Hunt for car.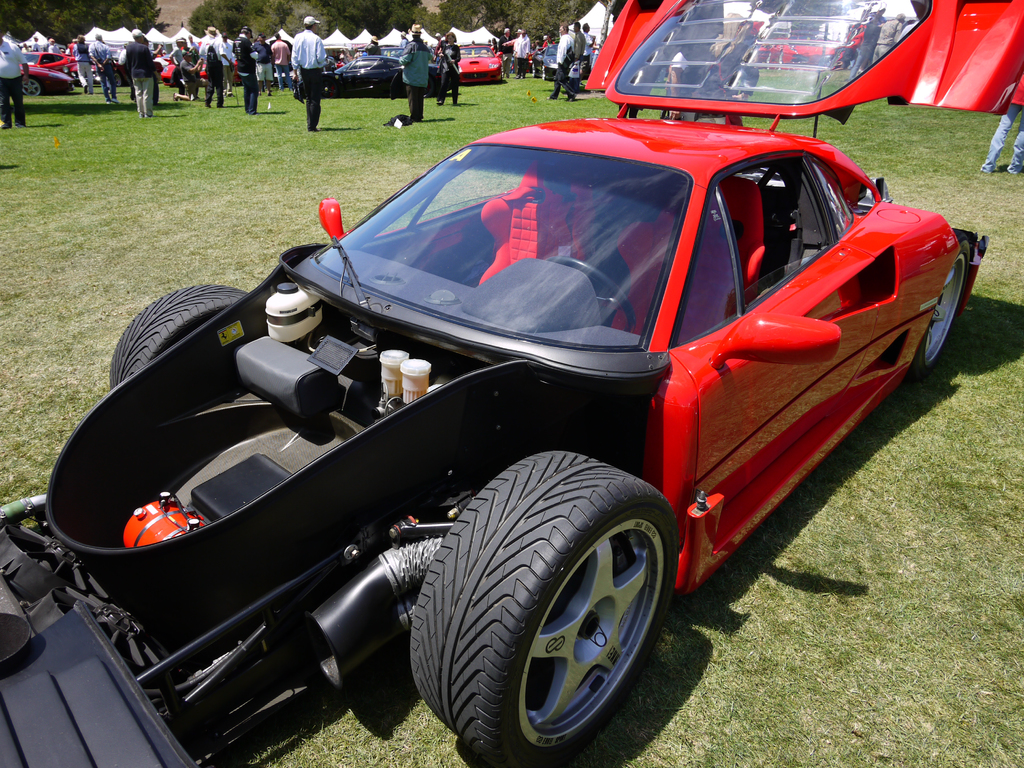
Hunted down at x1=326 y1=56 x2=402 y2=95.
